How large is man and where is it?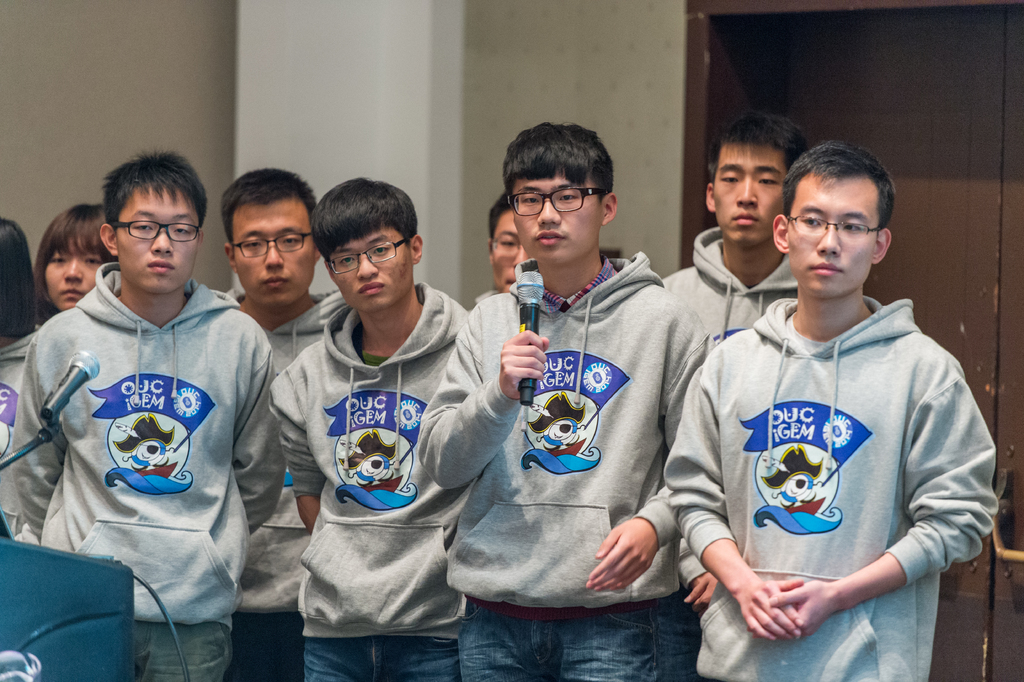
Bounding box: BBox(269, 172, 480, 681).
